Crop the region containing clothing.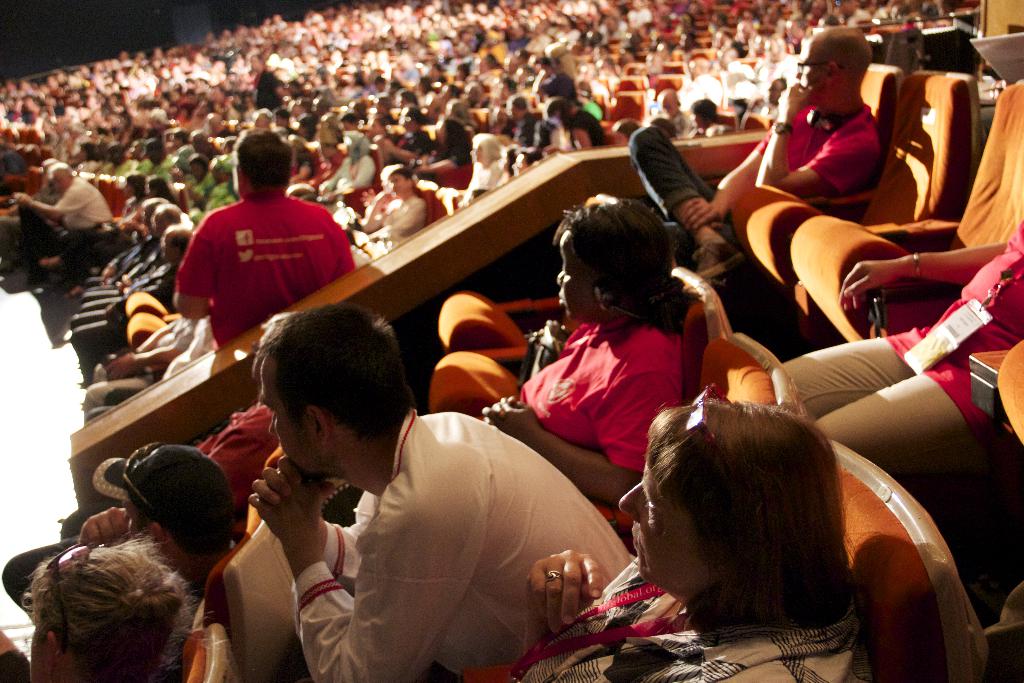
Crop region: BBox(458, 154, 509, 197).
